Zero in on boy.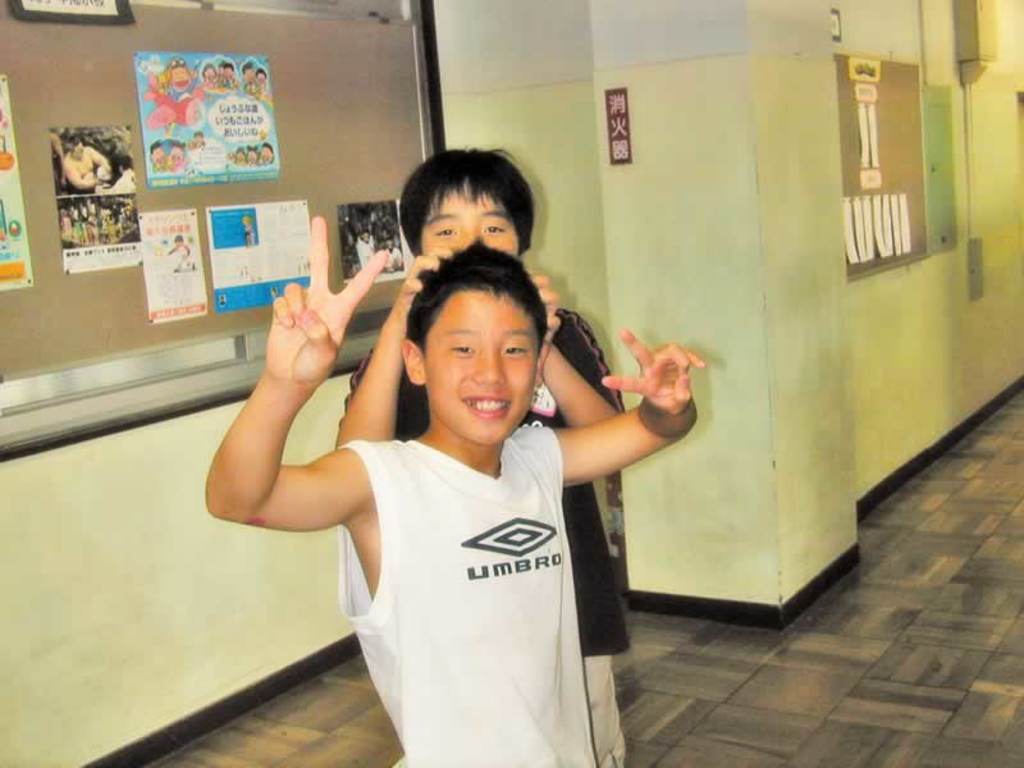
Zeroed in: [x1=241, y1=59, x2=256, y2=92].
